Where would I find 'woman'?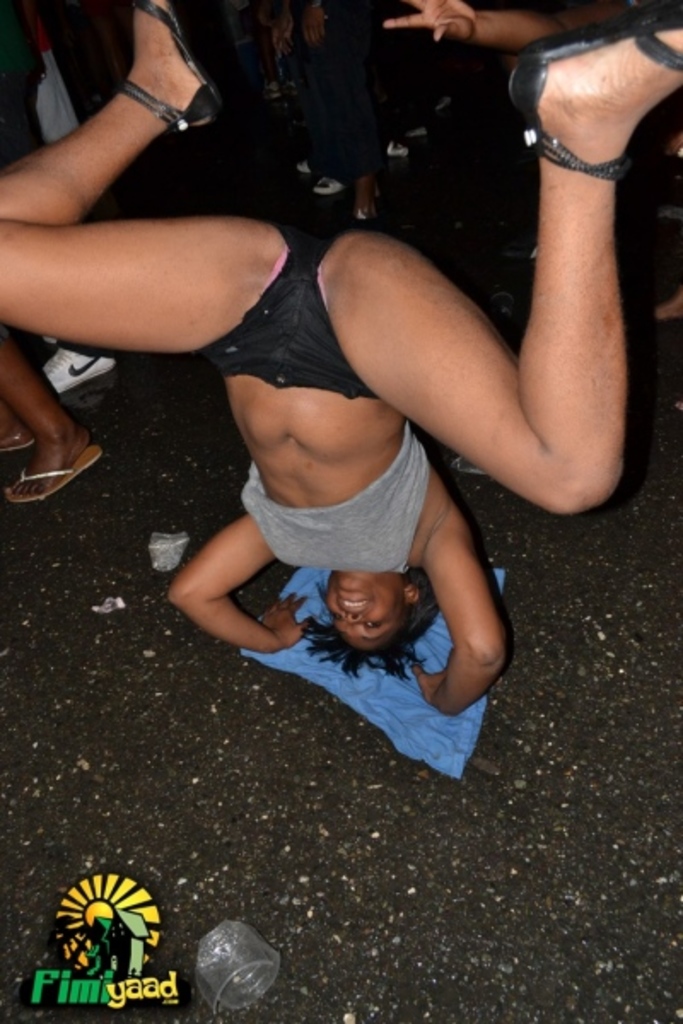
At crop(0, 0, 681, 715).
